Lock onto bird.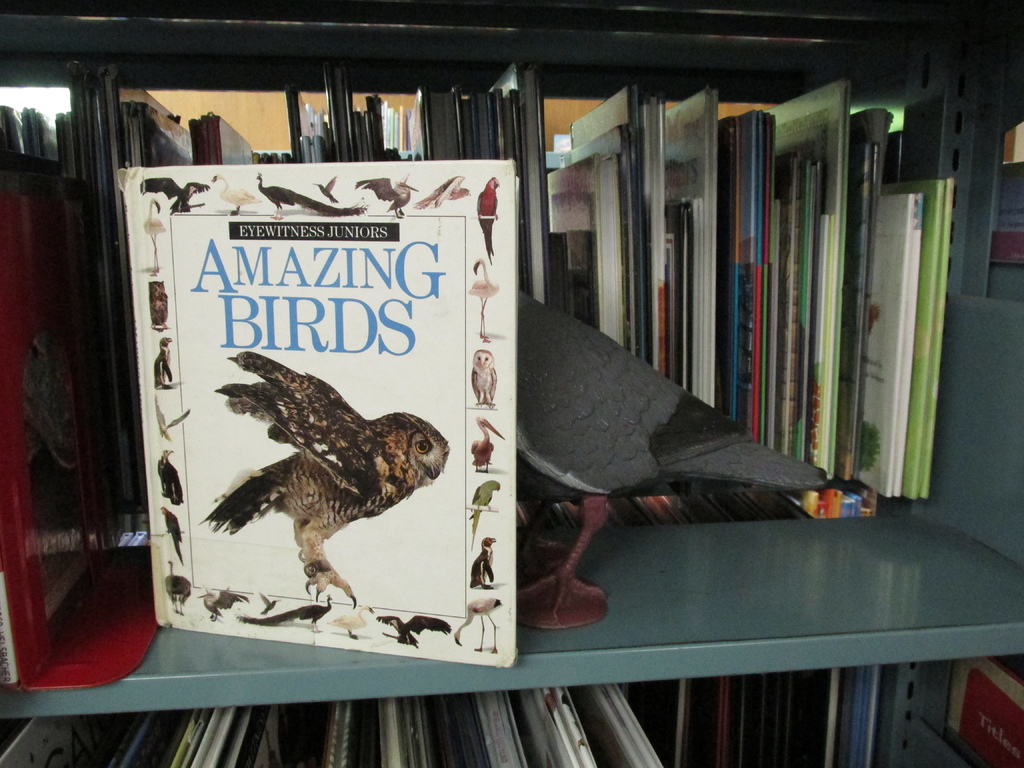
Locked: bbox(467, 254, 495, 339).
